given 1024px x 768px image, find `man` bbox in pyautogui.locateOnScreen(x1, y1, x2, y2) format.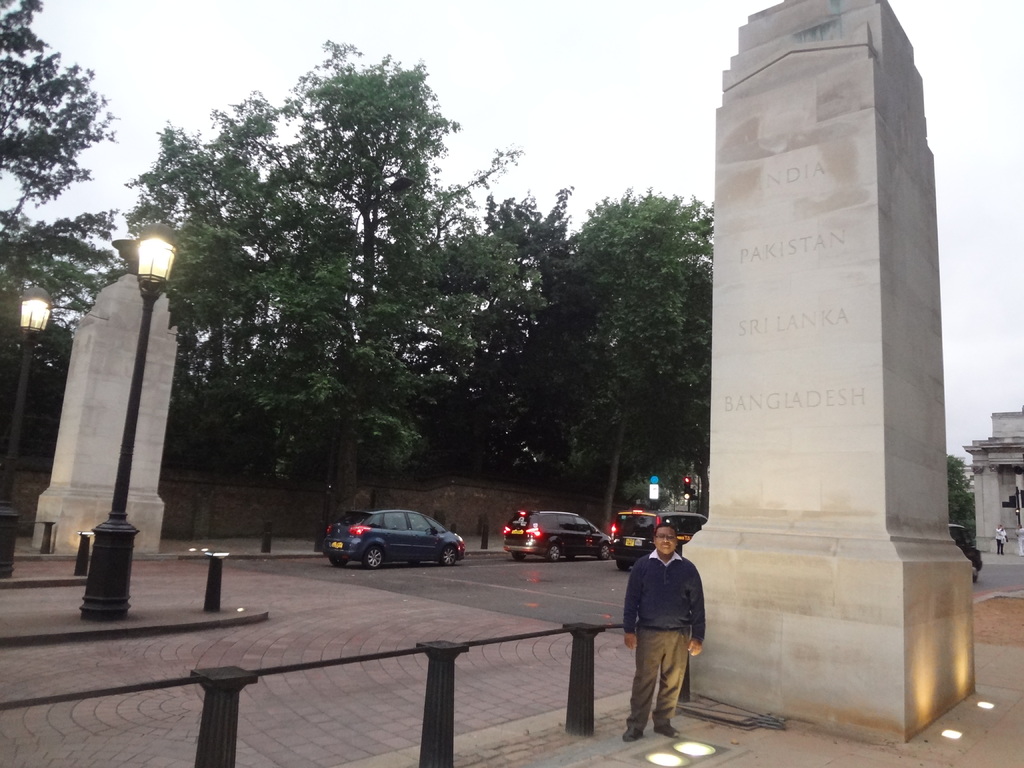
pyautogui.locateOnScreen(1016, 524, 1023, 554).
